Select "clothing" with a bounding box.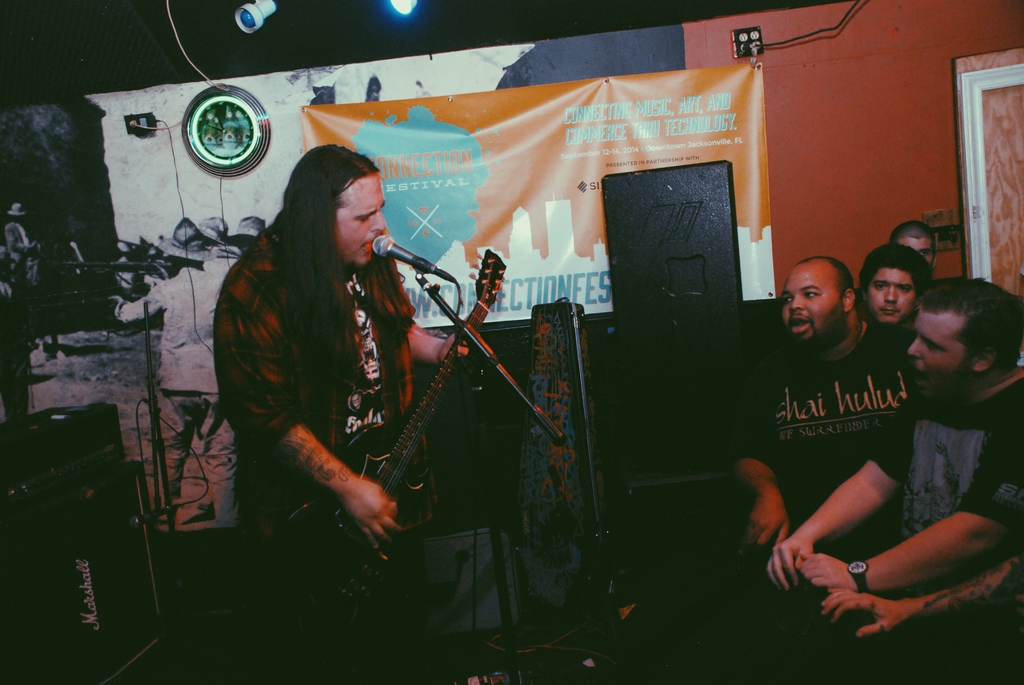
{"x1": 112, "y1": 265, "x2": 223, "y2": 513}.
